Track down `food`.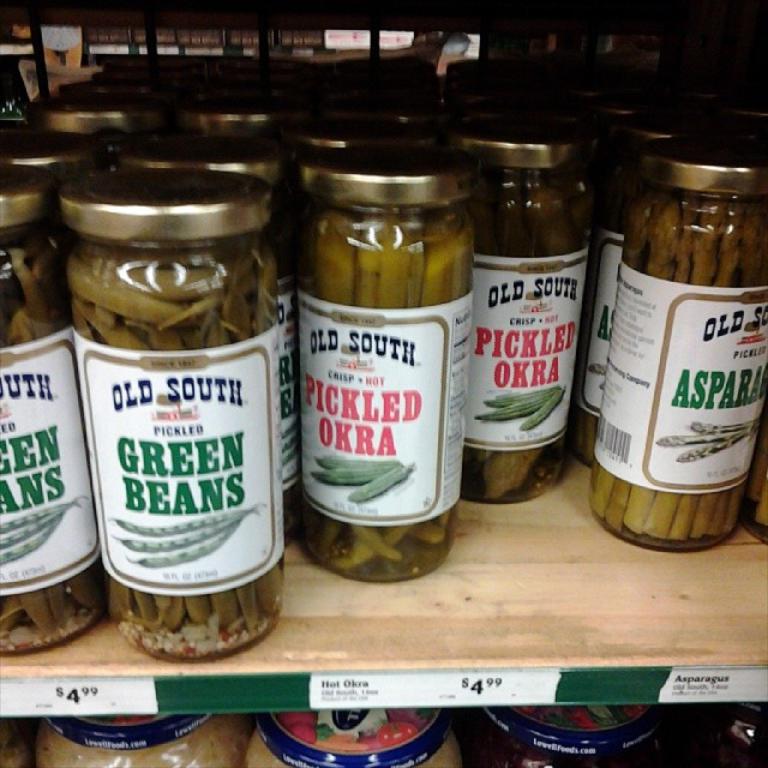
Tracked to left=0, top=715, right=31, bottom=767.
